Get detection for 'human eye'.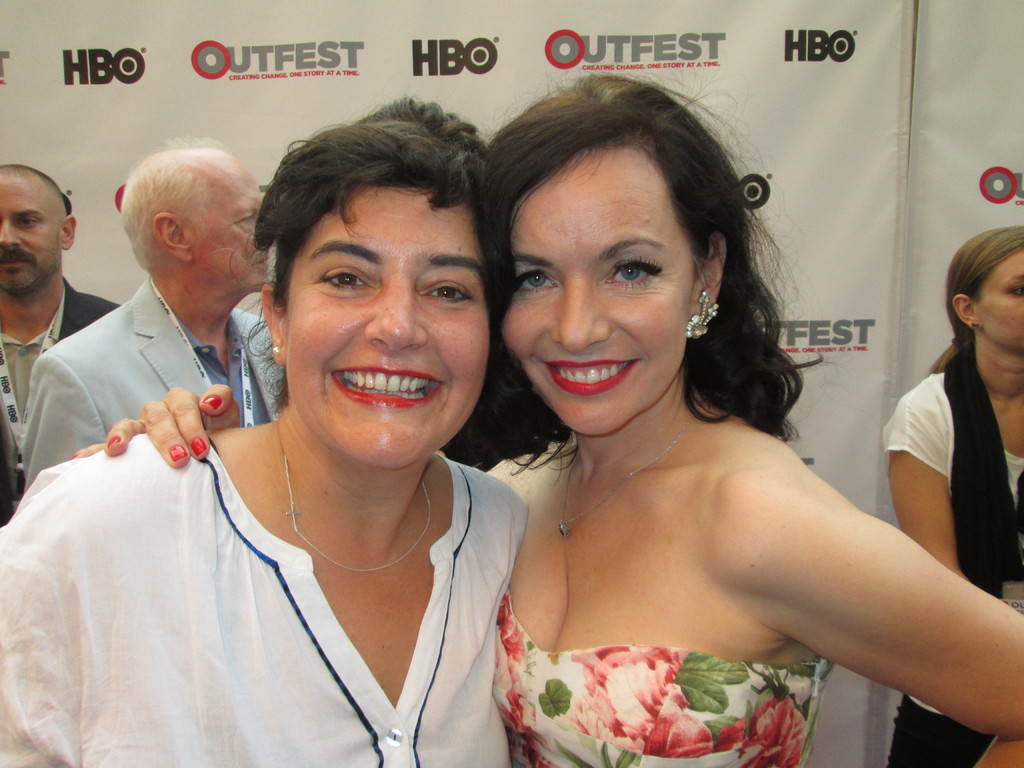
Detection: region(510, 264, 561, 294).
